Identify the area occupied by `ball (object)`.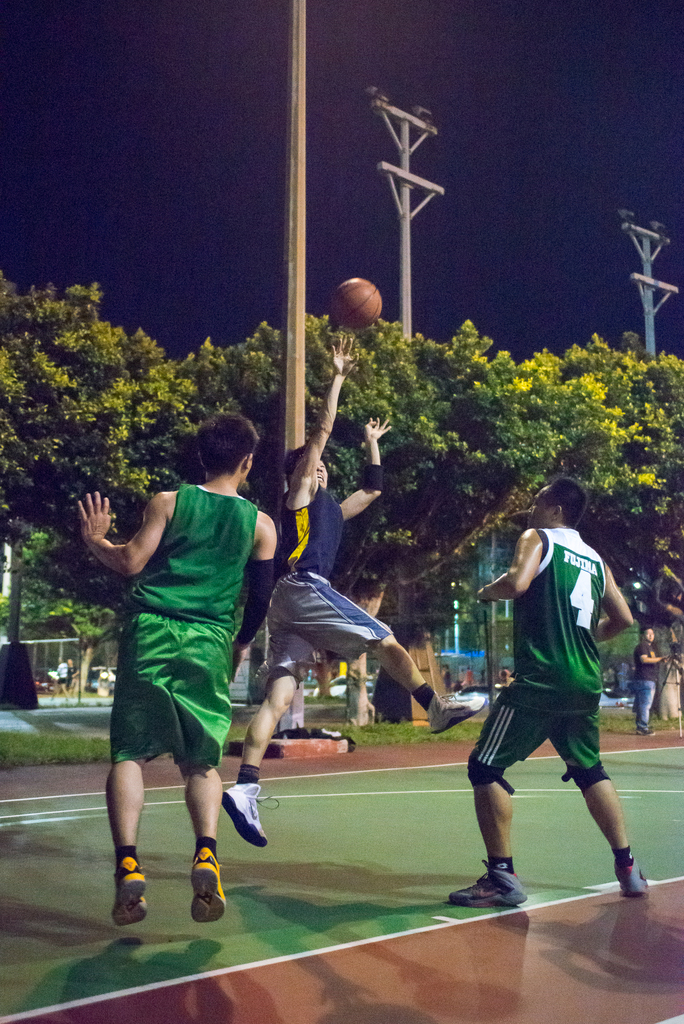
Area: x1=325 y1=278 x2=384 y2=331.
